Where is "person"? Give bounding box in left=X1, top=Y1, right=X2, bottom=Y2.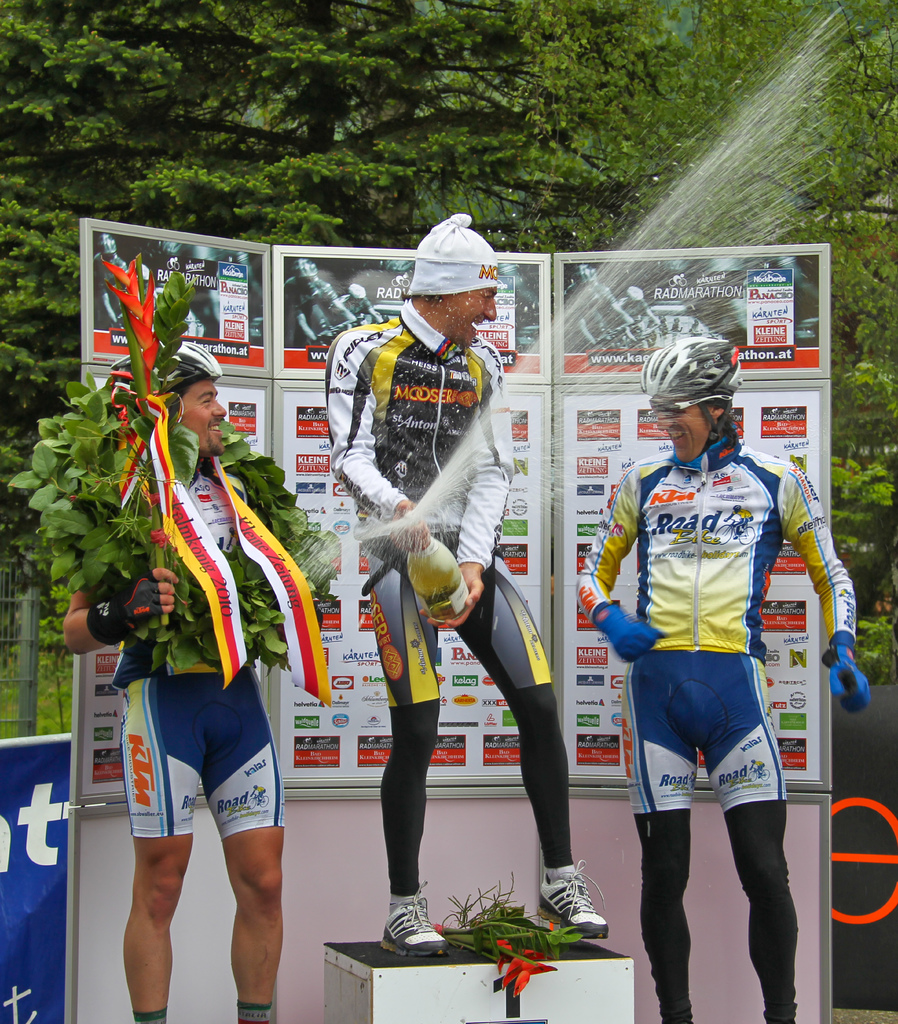
left=567, top=321, right=864, bottom=1023.
